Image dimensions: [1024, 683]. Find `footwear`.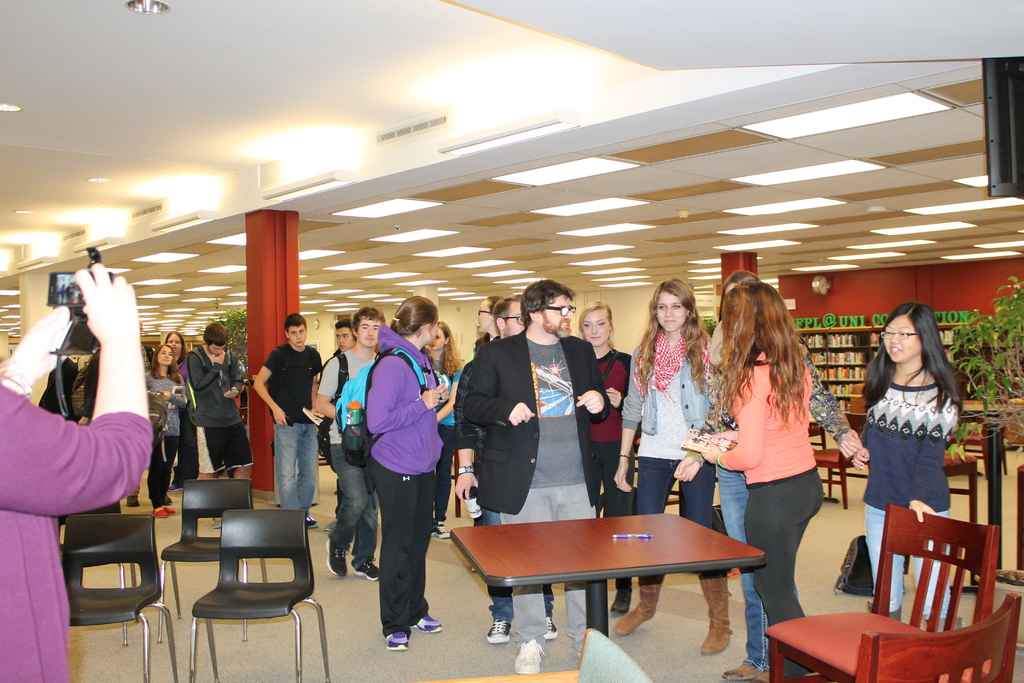
(x1=435, y1=519, x2=452, y2=539).
